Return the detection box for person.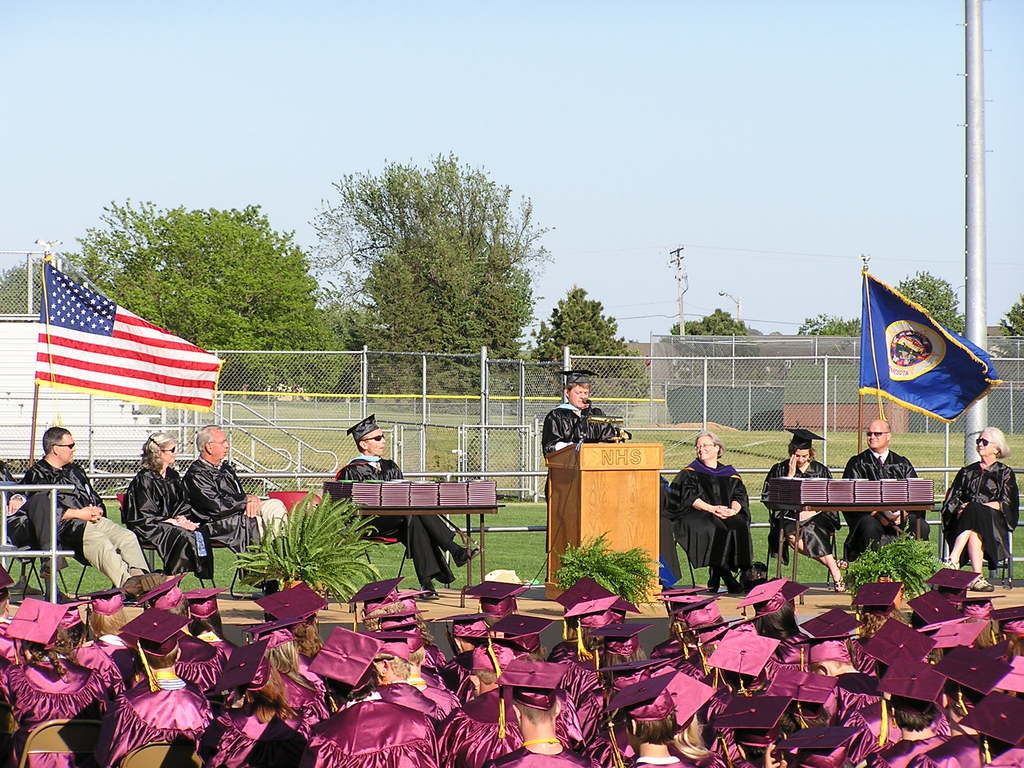
[x1=120, y1=430, x2=216, y2=583].
